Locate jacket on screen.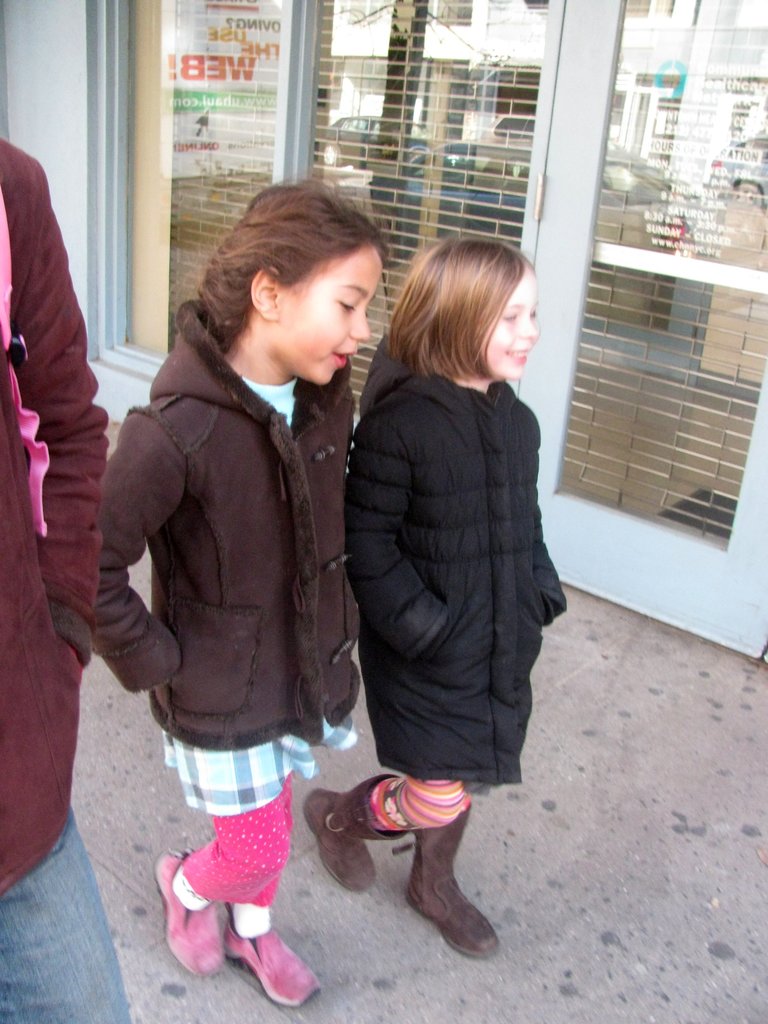
On screen at (67, 215, 394, 742).
